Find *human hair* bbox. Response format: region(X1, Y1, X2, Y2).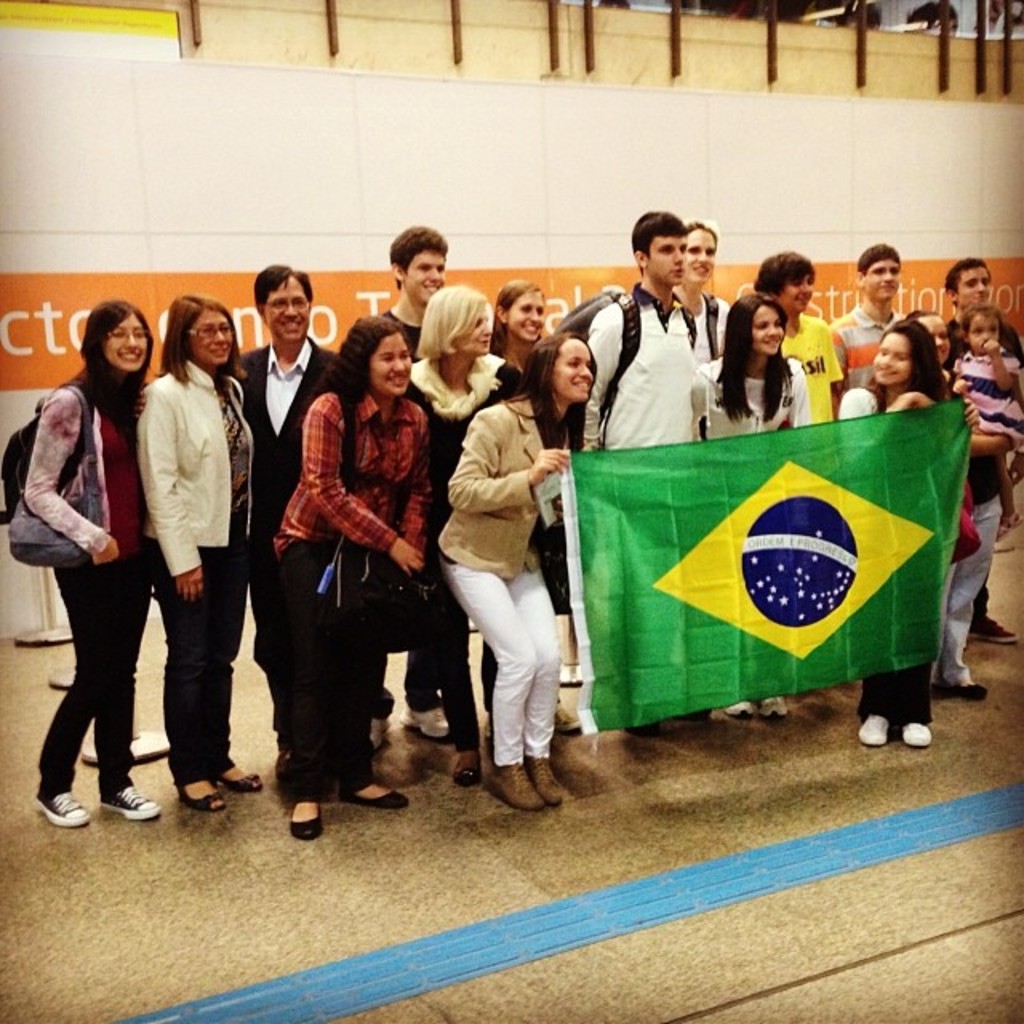
region(634, 208, 683, 269).
